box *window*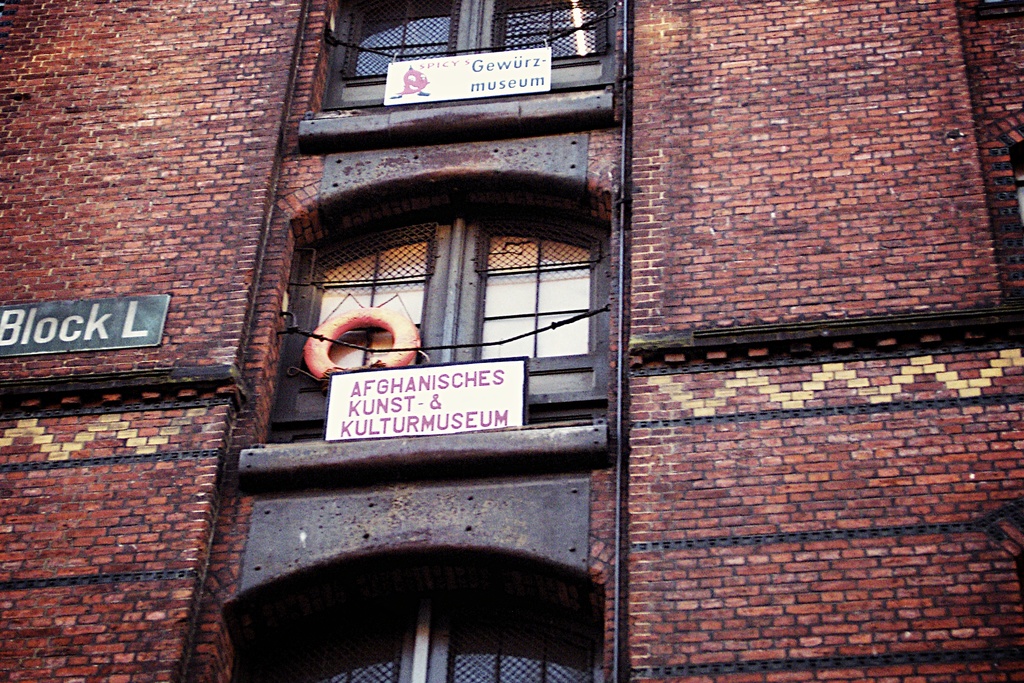
[316, 0, 632, 113]
